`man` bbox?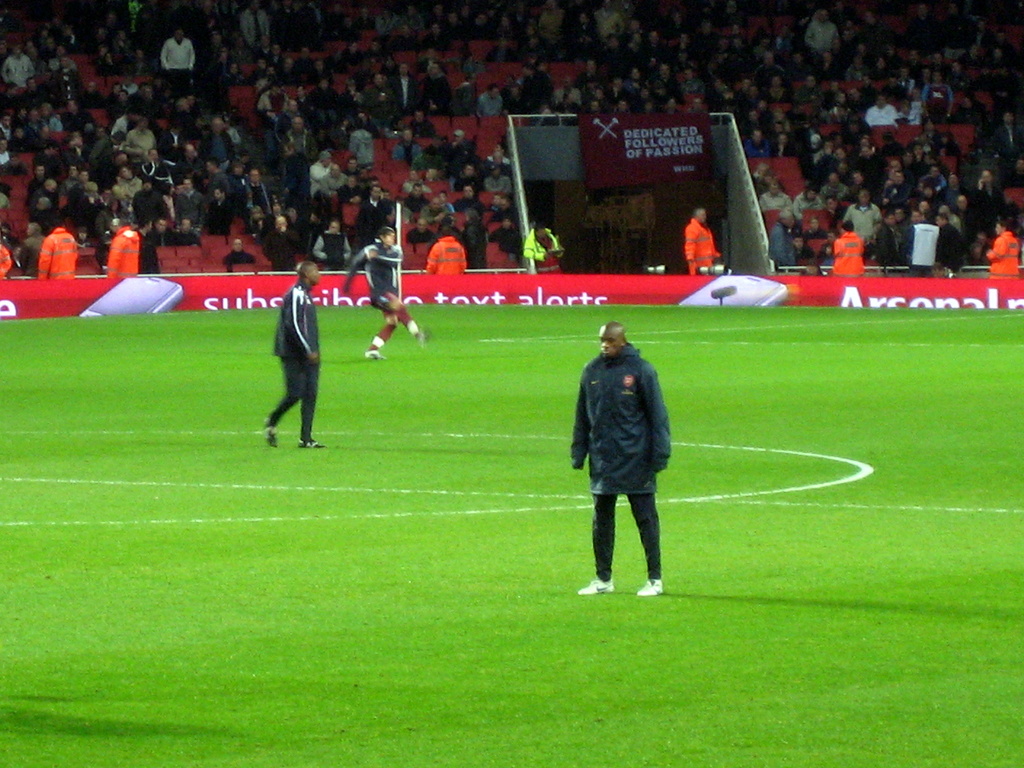
bbox=[319, 154, 346, 194]
